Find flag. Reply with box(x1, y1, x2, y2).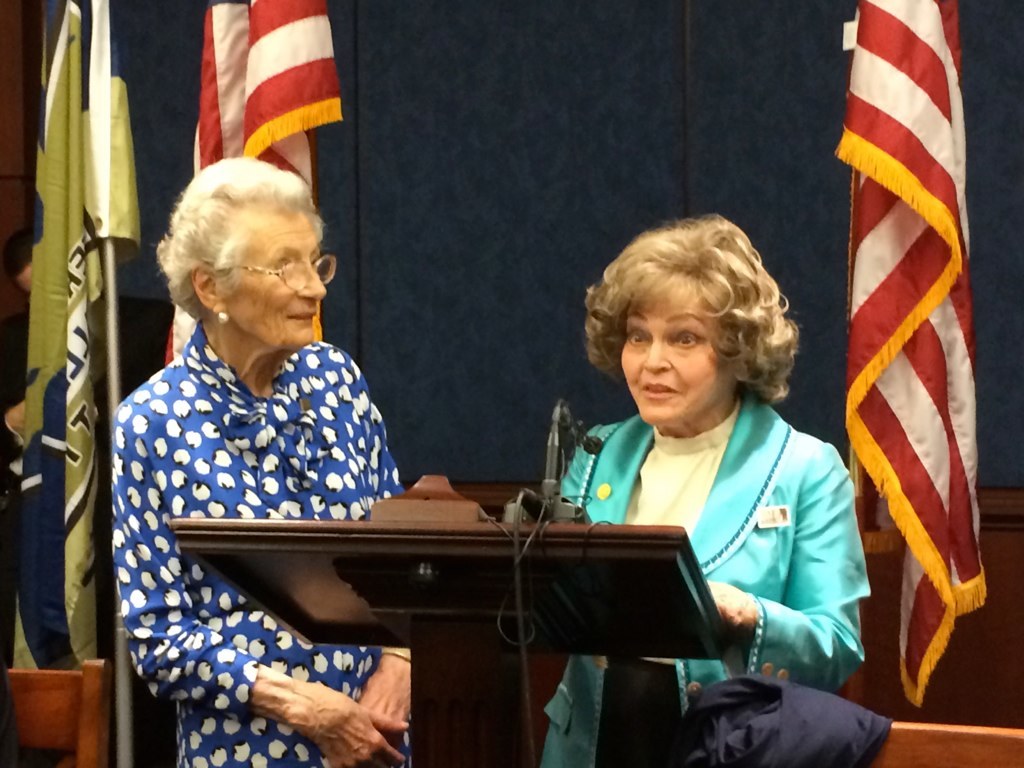
box(10, 0, 140, 664).
